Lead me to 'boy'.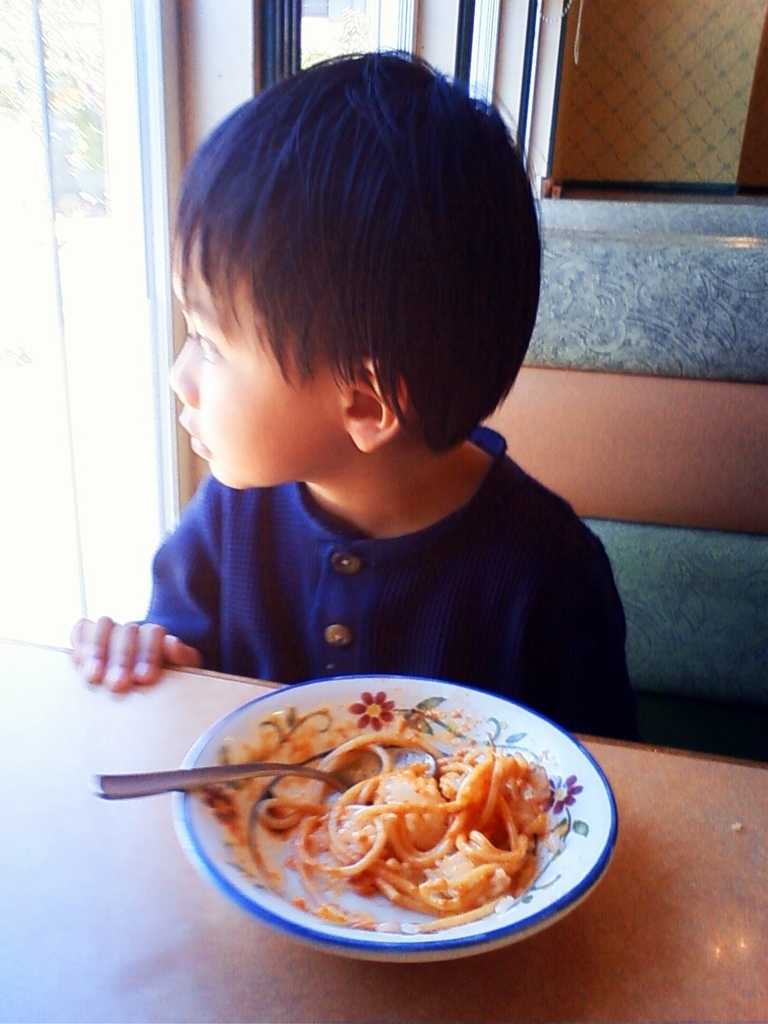
Lead to detection(76, 52, 641, 744).
